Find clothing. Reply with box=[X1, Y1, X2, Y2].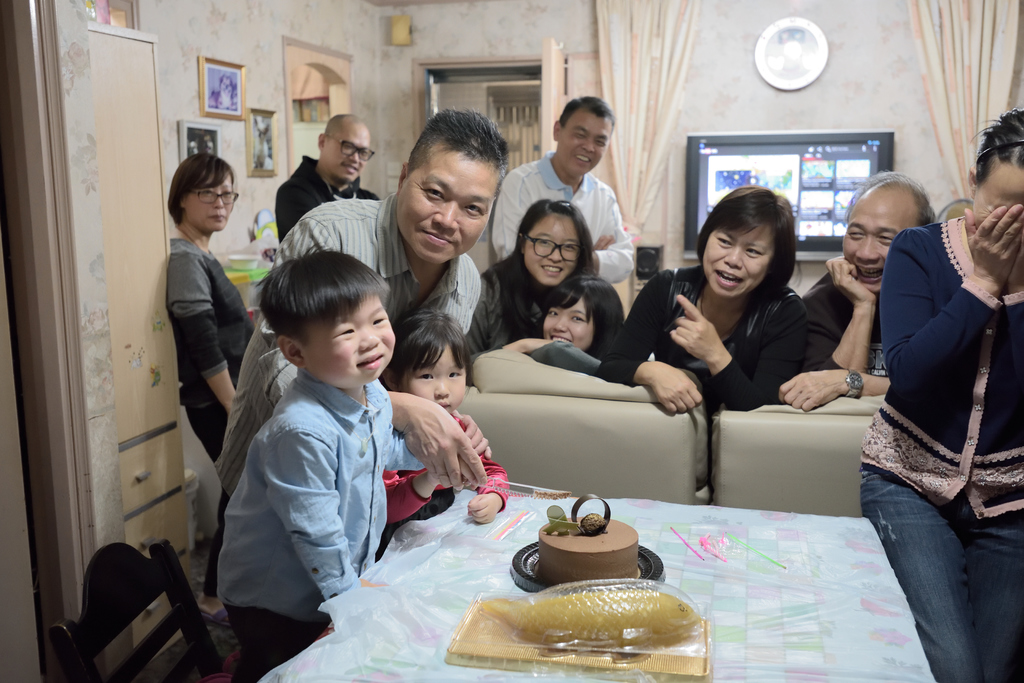
box=[378, 411, 513, 570].
